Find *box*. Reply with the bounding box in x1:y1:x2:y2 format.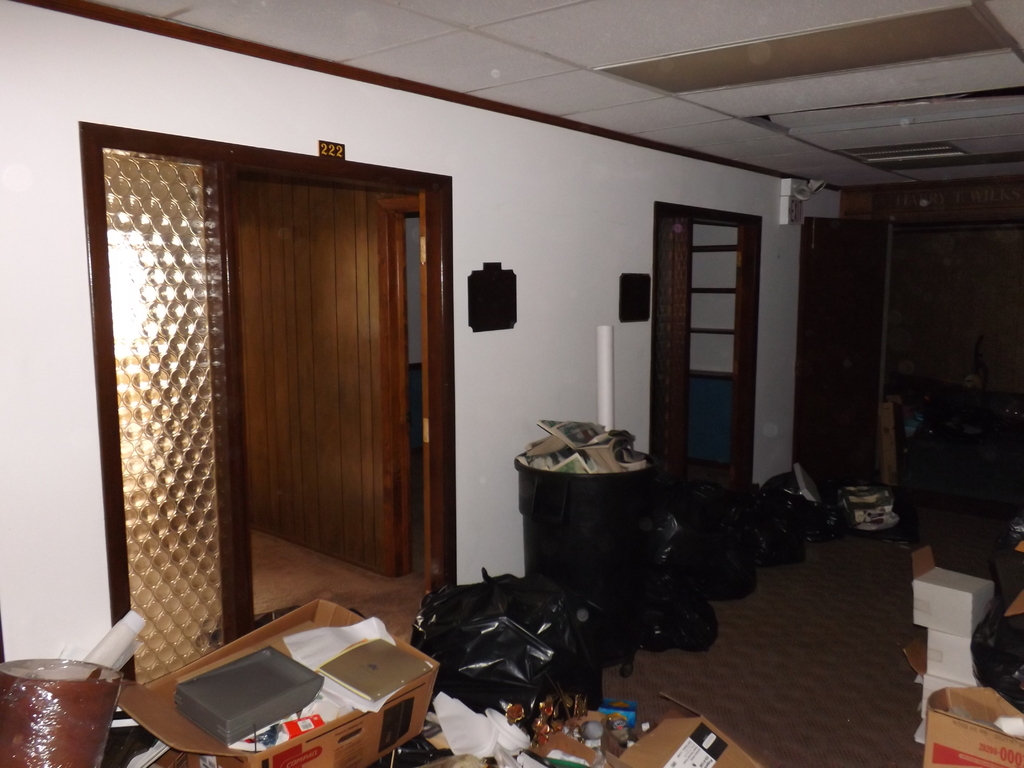
622:716:766:767.
